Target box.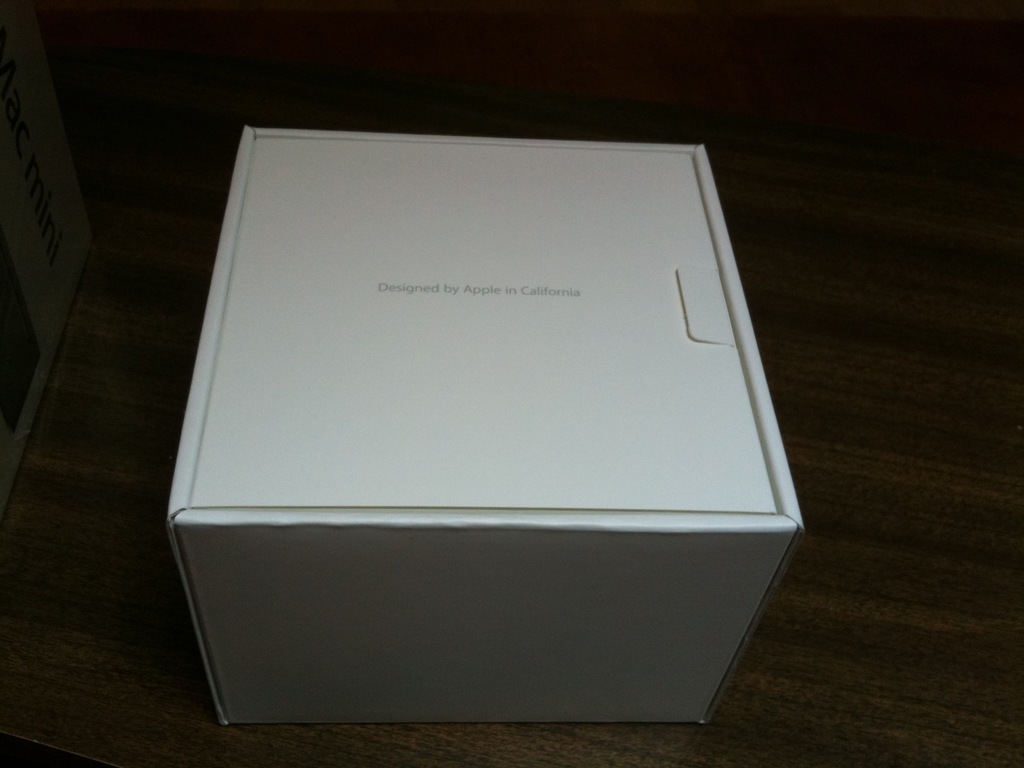
Target region: region(167, 128, 806, 727).
